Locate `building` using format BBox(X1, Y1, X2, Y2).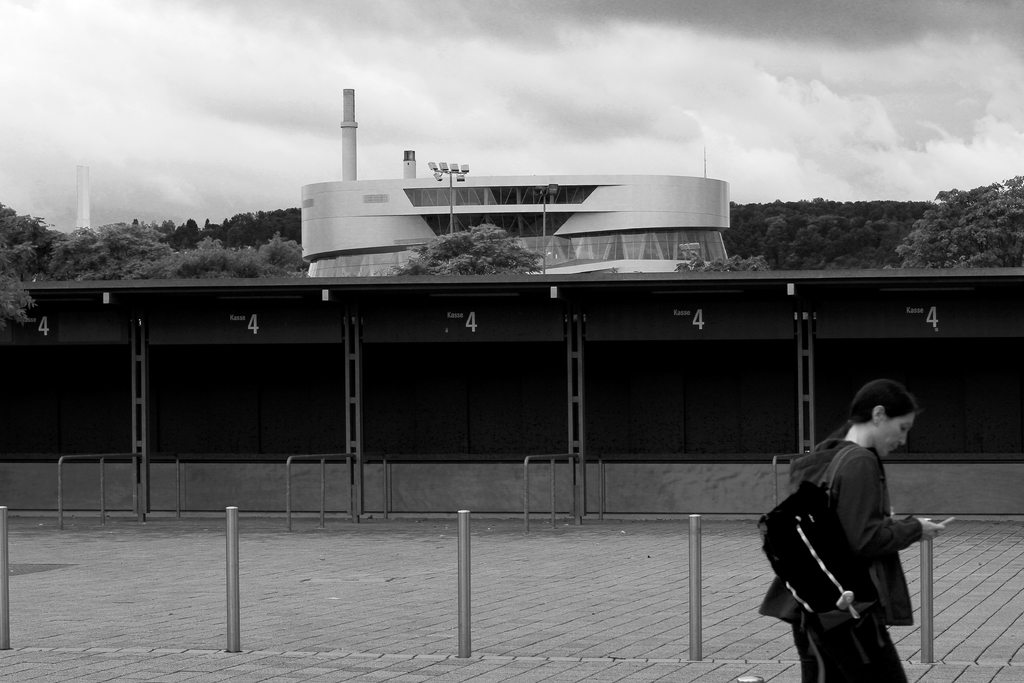
BBox(300, 81, 729, 270).
